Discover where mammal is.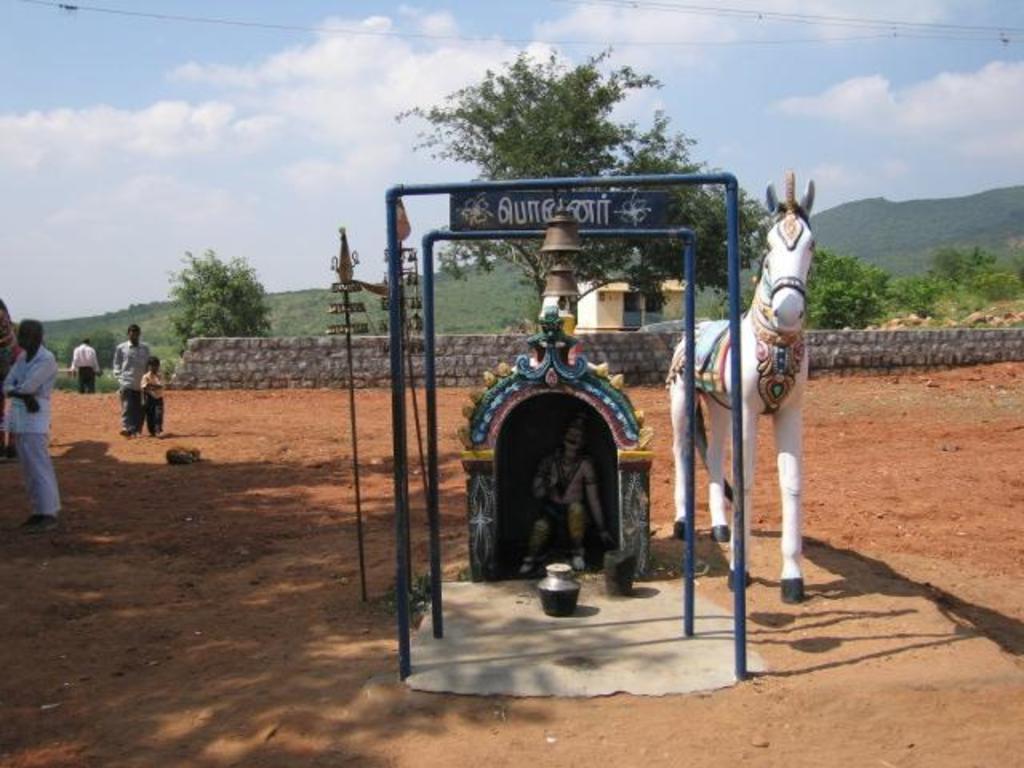
Discovered at <bbox>139, 354, 165, 432</bbox>.
